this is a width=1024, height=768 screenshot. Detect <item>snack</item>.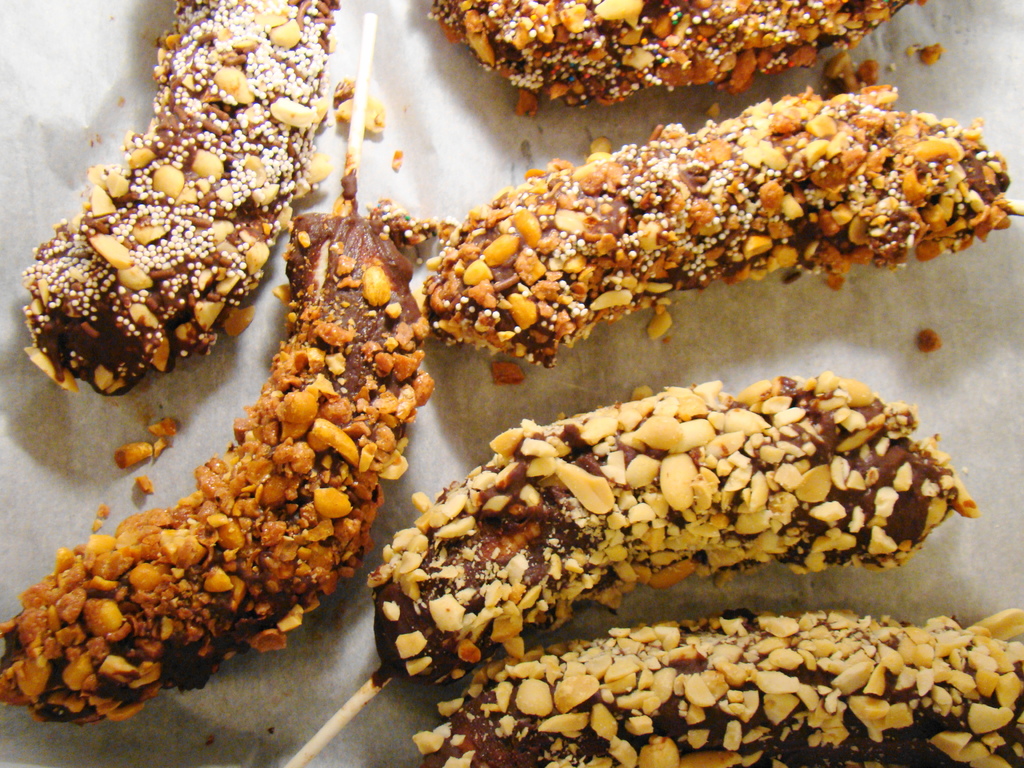
[433, 610, 1021, 767].
